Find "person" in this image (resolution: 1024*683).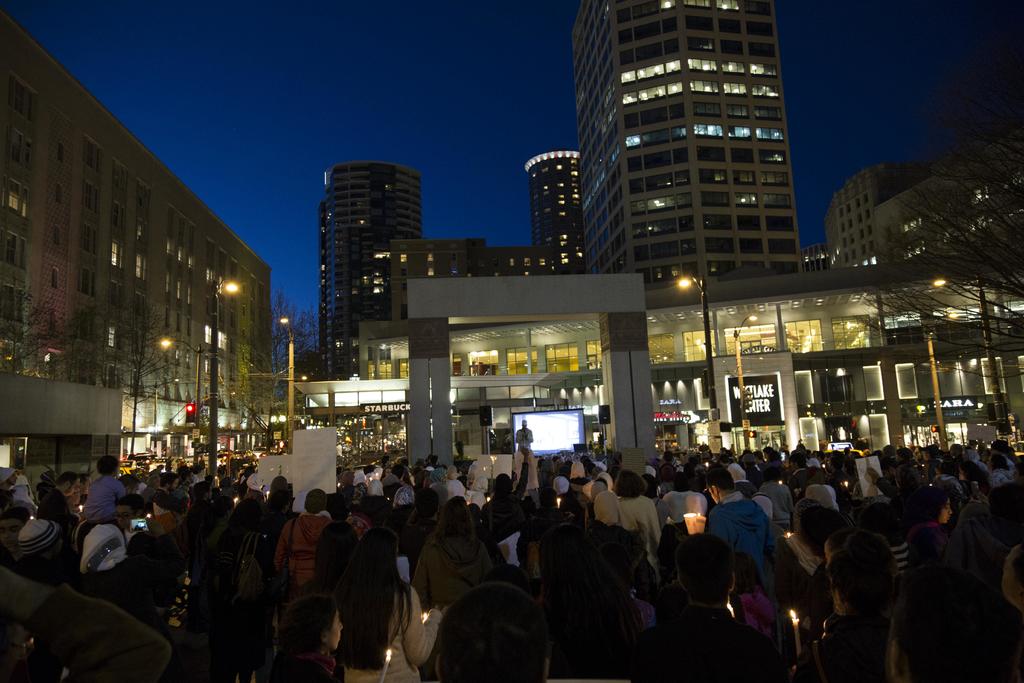
box(84, 451, 131, 522).
